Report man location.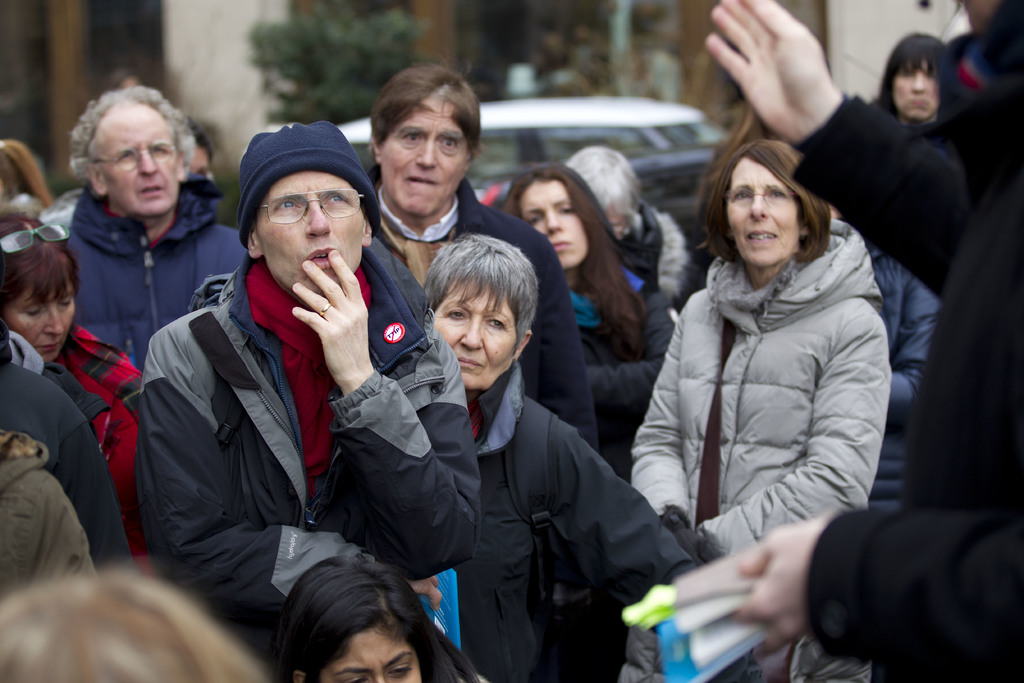
Report: [362, 60, 614, 465].
